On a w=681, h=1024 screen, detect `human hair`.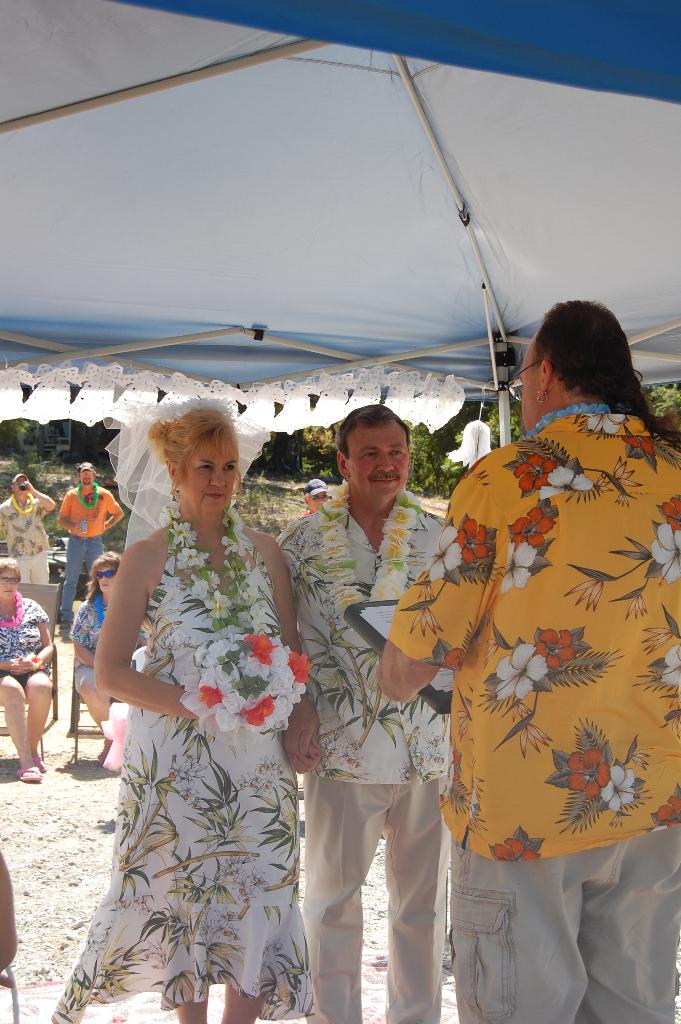
[84,550,122,603].
